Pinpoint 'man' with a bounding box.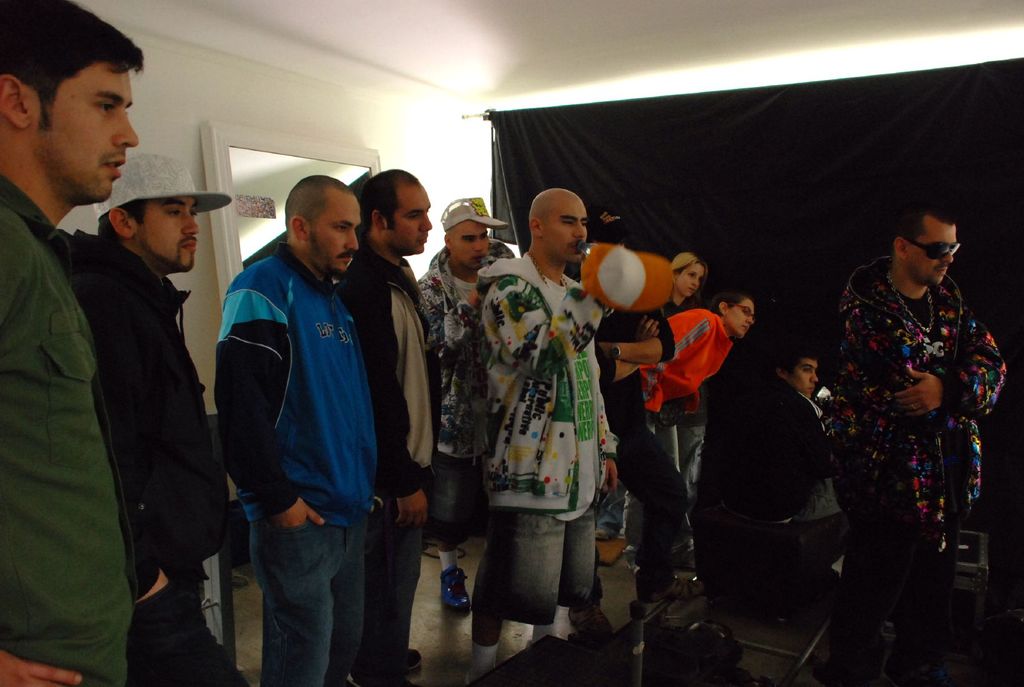
rect(491, 186, 622, 640).
